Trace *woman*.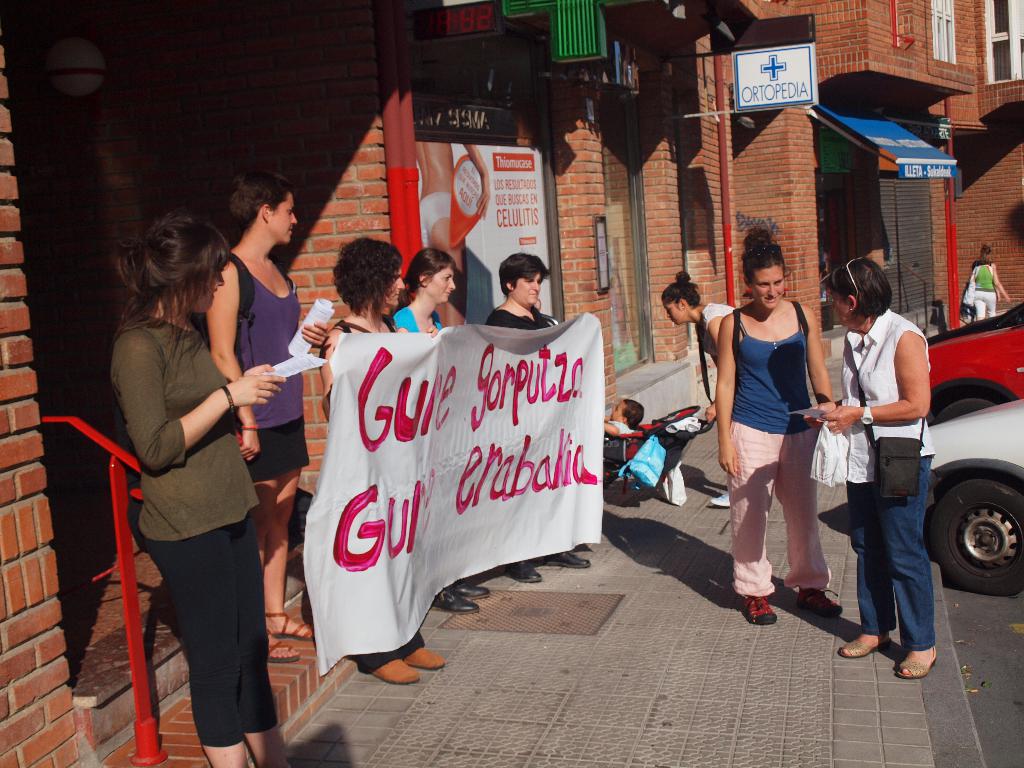
Traced to 489 250 593 579.
